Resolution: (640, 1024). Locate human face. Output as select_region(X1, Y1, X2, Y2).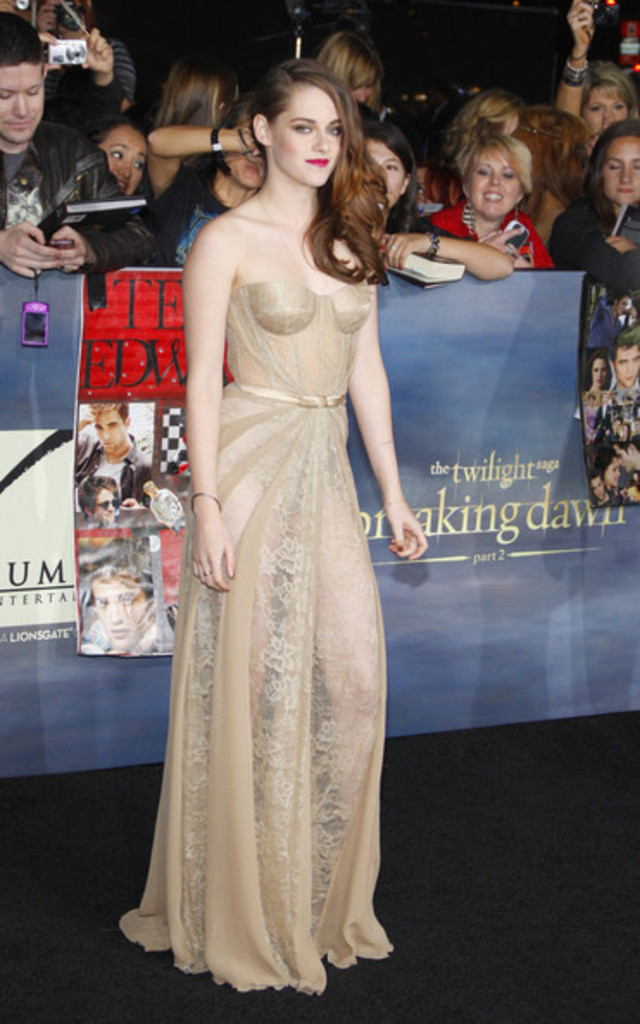
select_region(367, 140, 411, 212).
